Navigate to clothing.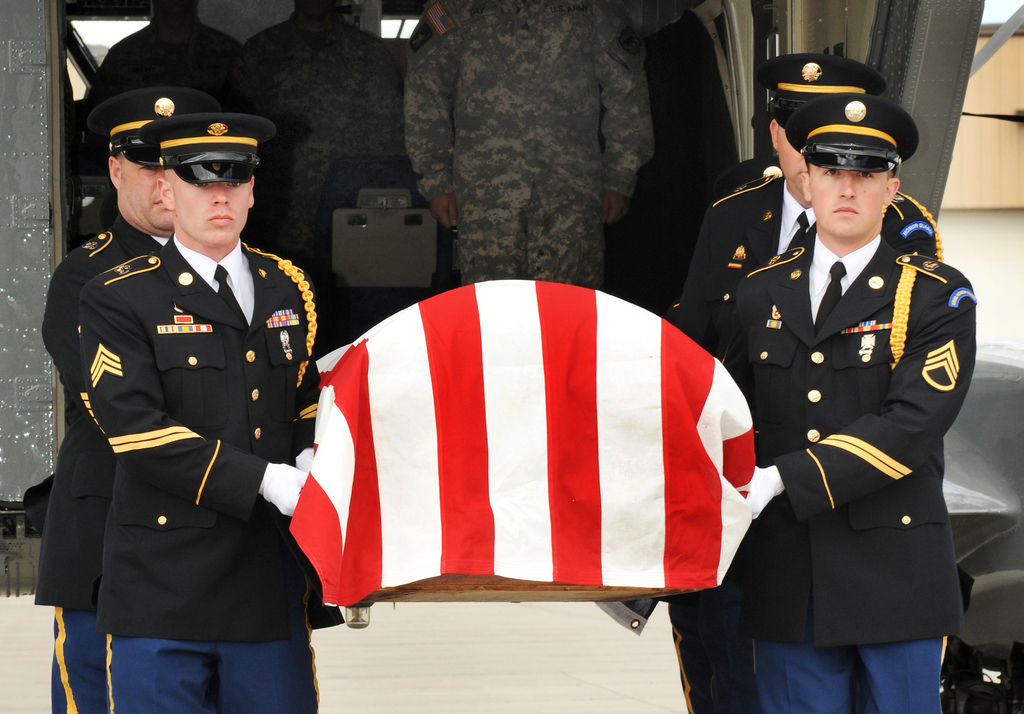
Navigation target: (x1=643, y1=138, x2=778, y2=318).
